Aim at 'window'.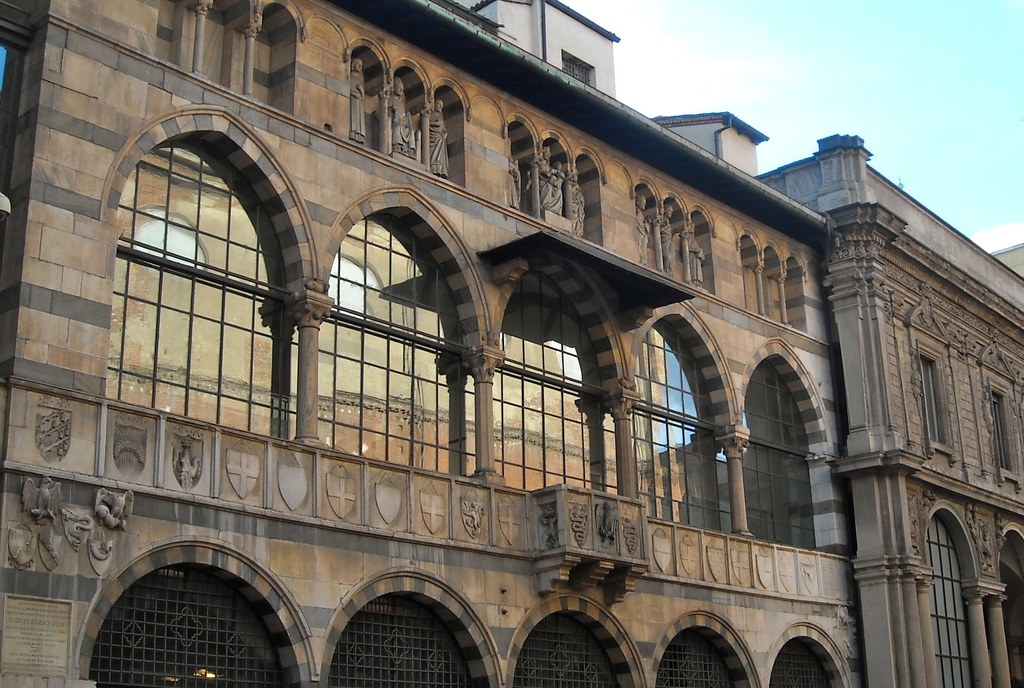
Aimed at bbox(738, 362, 820, 548).
